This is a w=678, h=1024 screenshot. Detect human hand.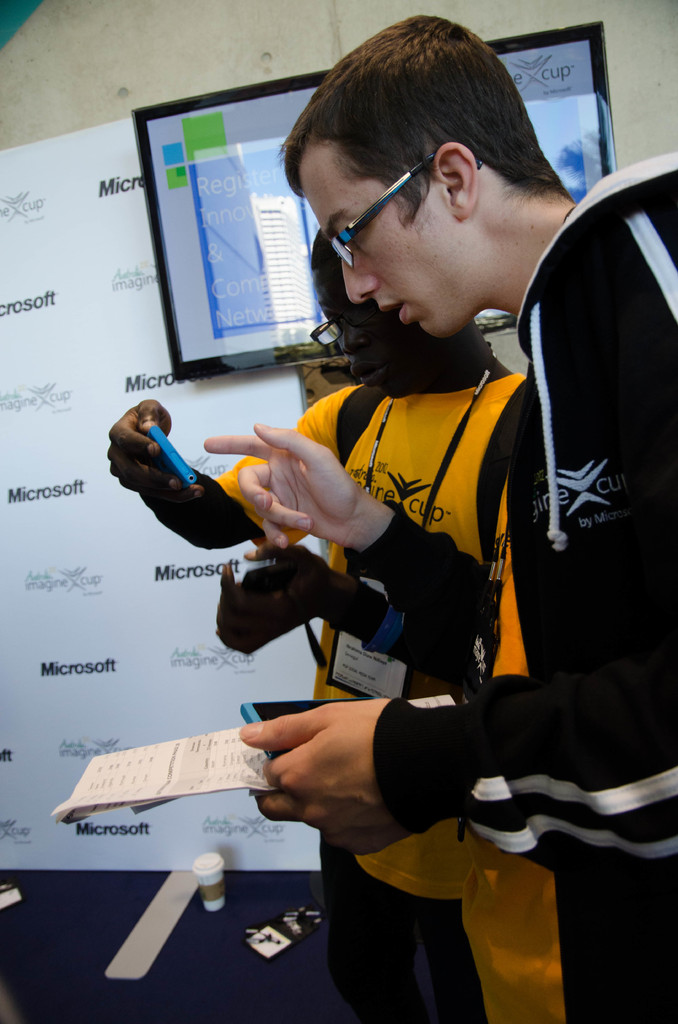
[x1=238, y1=696, x2=392, y2=861].
